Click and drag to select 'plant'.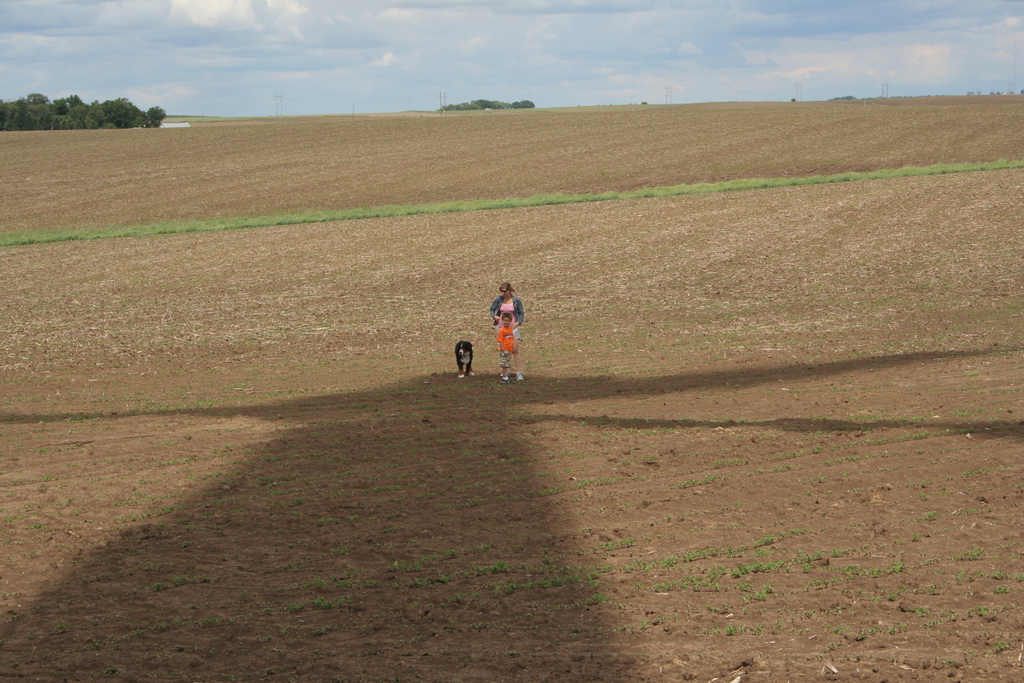
Selection: region(826, 623, 838, 630).
